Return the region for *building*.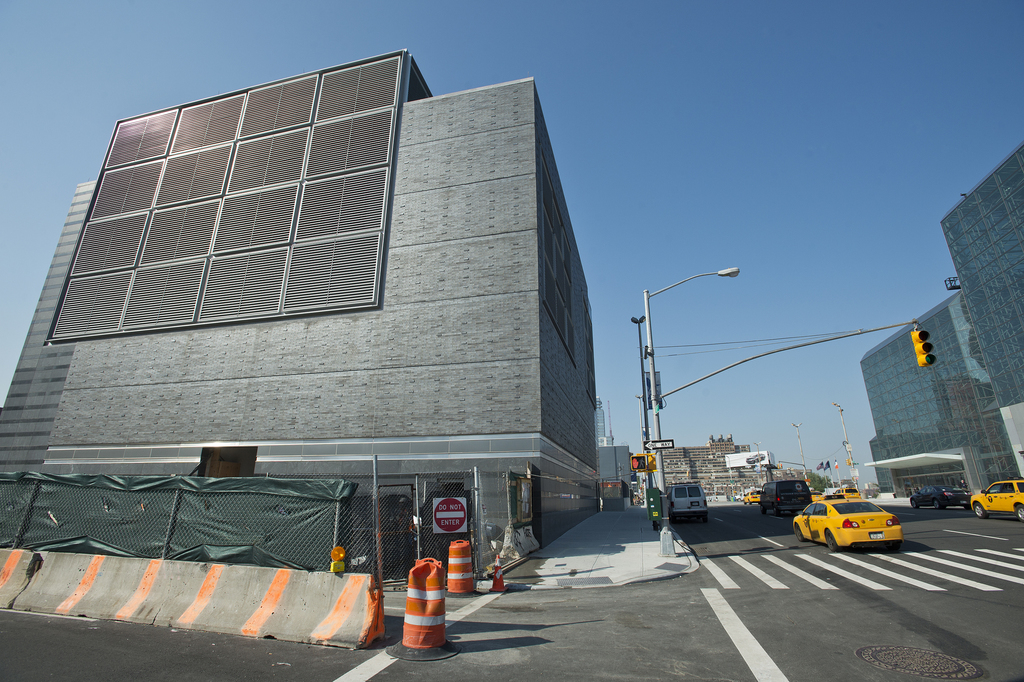
<region>0, 48, 596, 565</region>.
